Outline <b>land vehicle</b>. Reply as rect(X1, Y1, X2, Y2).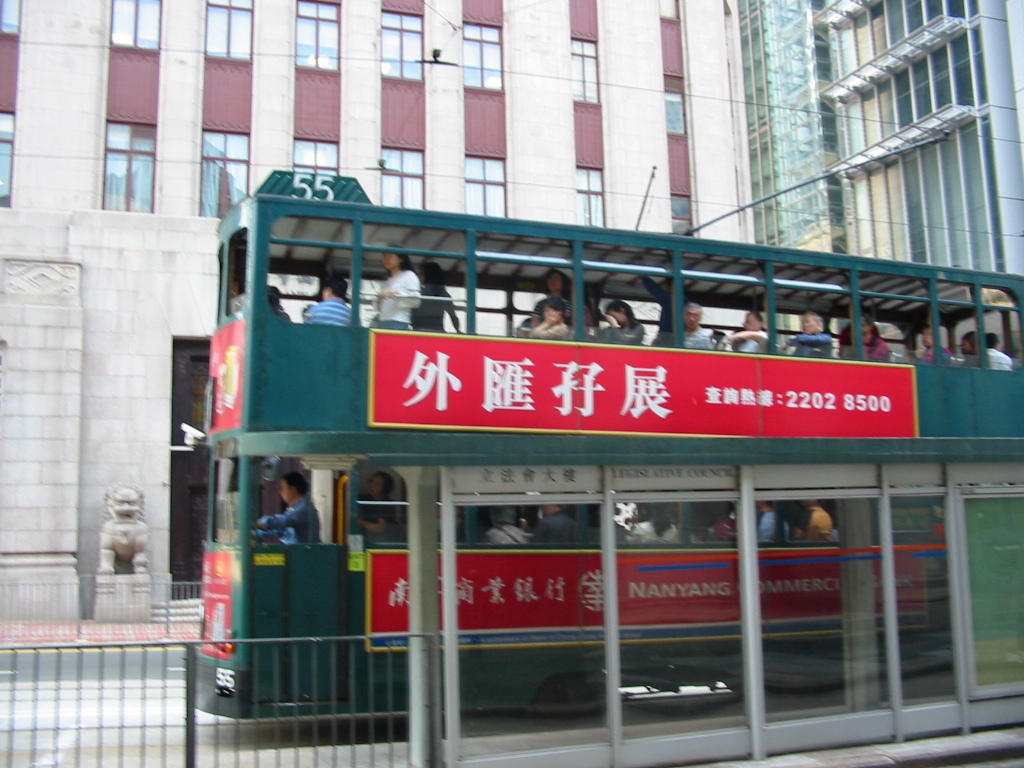
rect(218, 284, 954, 732).
